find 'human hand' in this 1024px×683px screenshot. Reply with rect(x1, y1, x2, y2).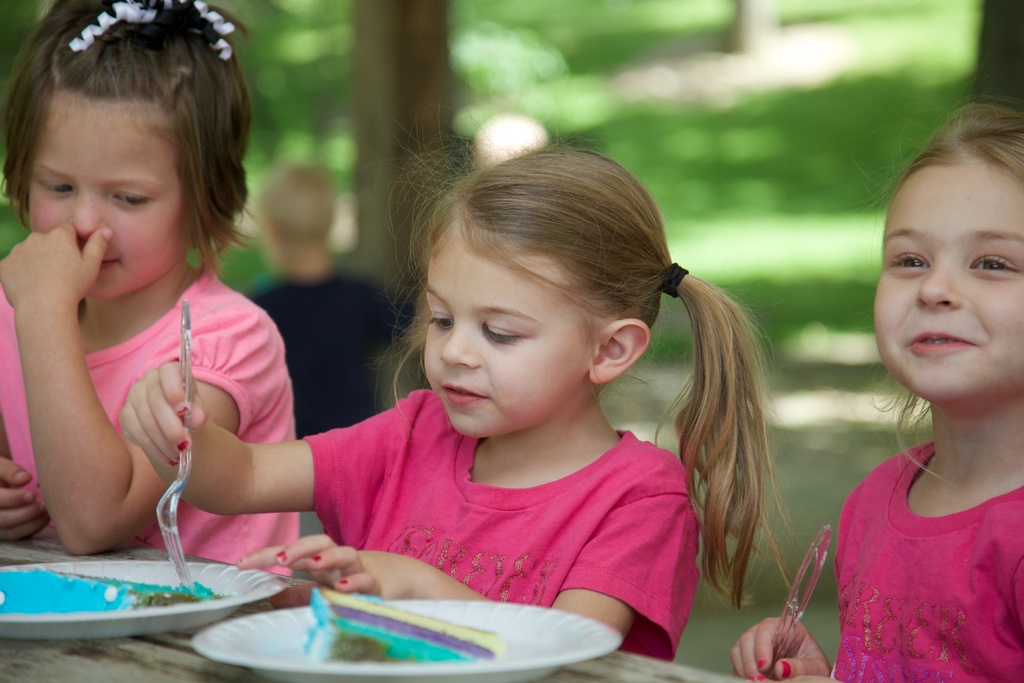
rect(0, 220, 115, 310).
